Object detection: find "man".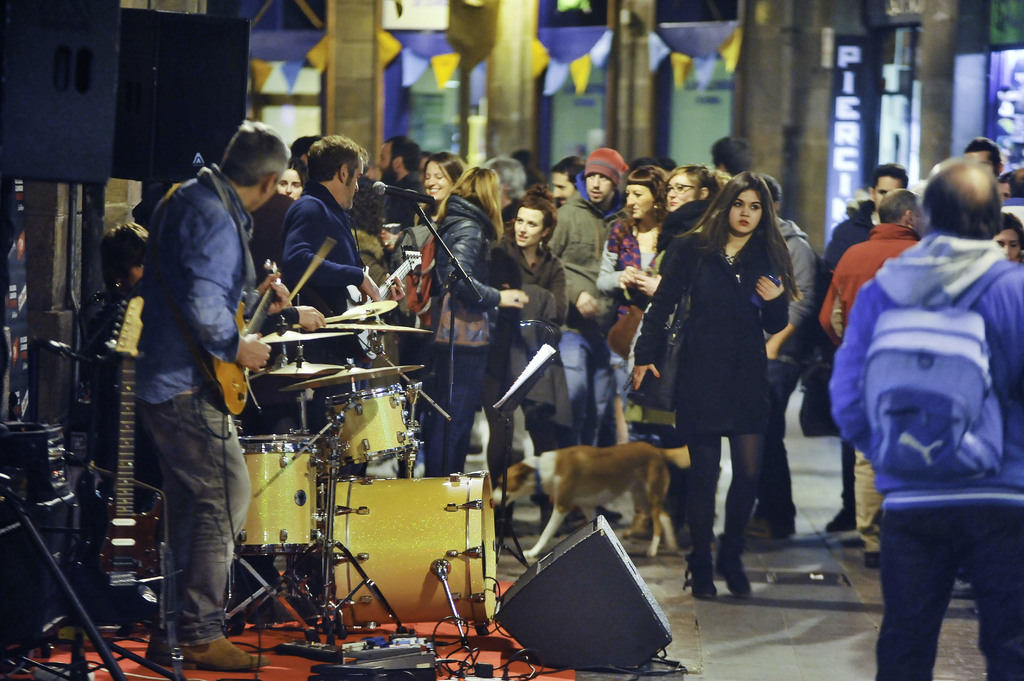
817:186:925:571.
